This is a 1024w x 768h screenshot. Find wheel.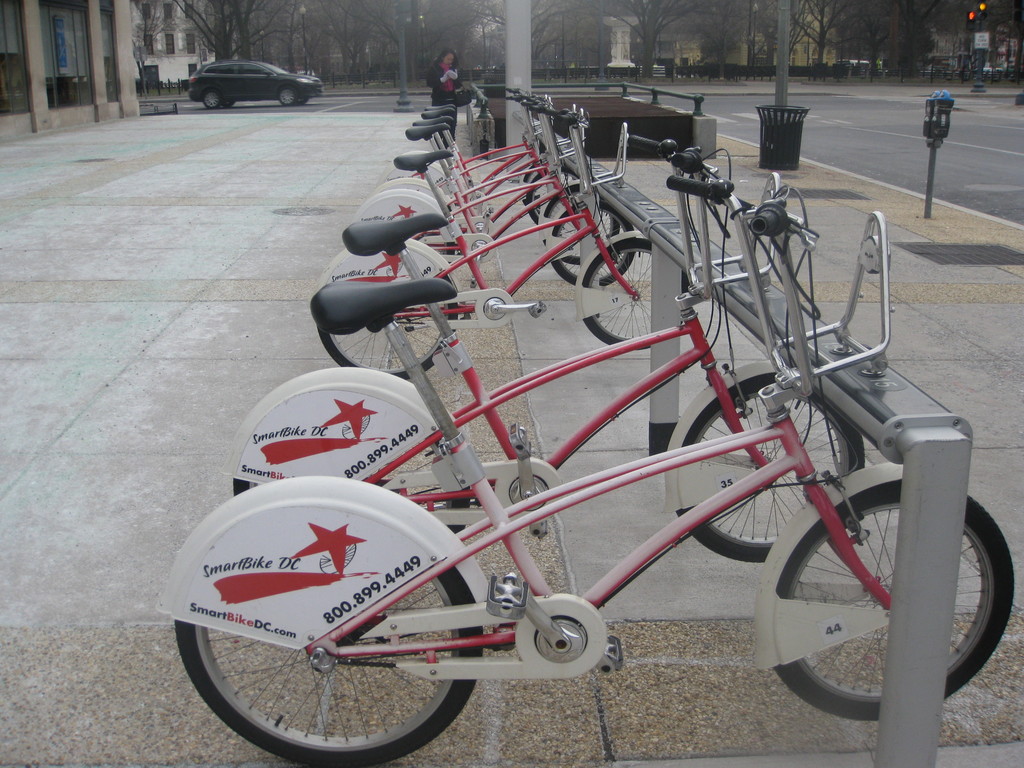
Bounding box: Rect(202, 88, 219, 111).
